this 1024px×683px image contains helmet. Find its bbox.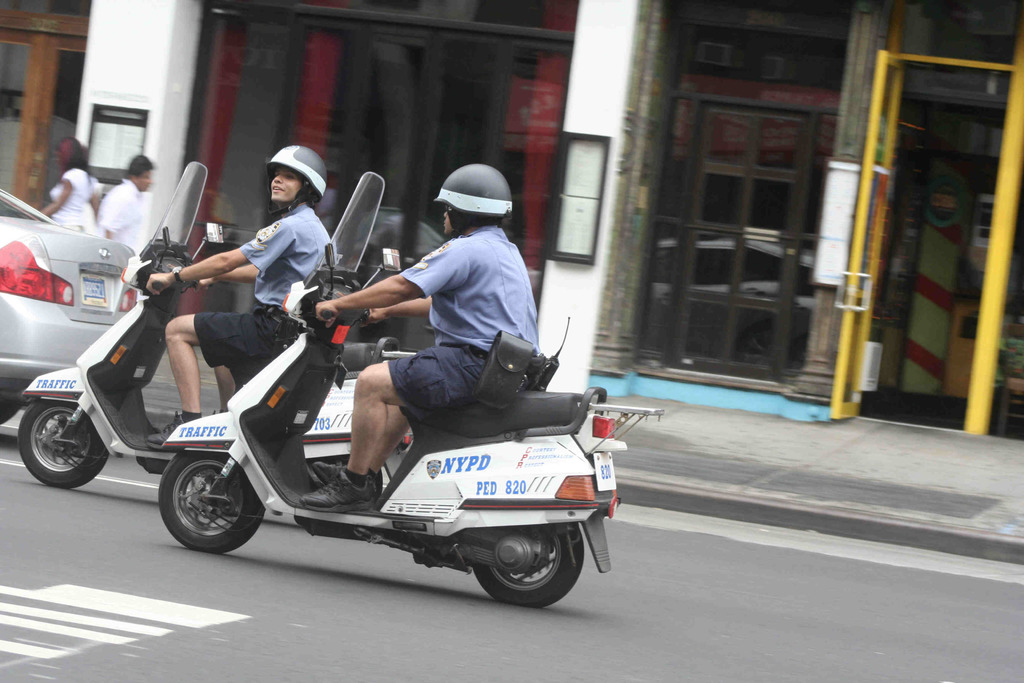
bbox=(431, 160, 514, 237).
